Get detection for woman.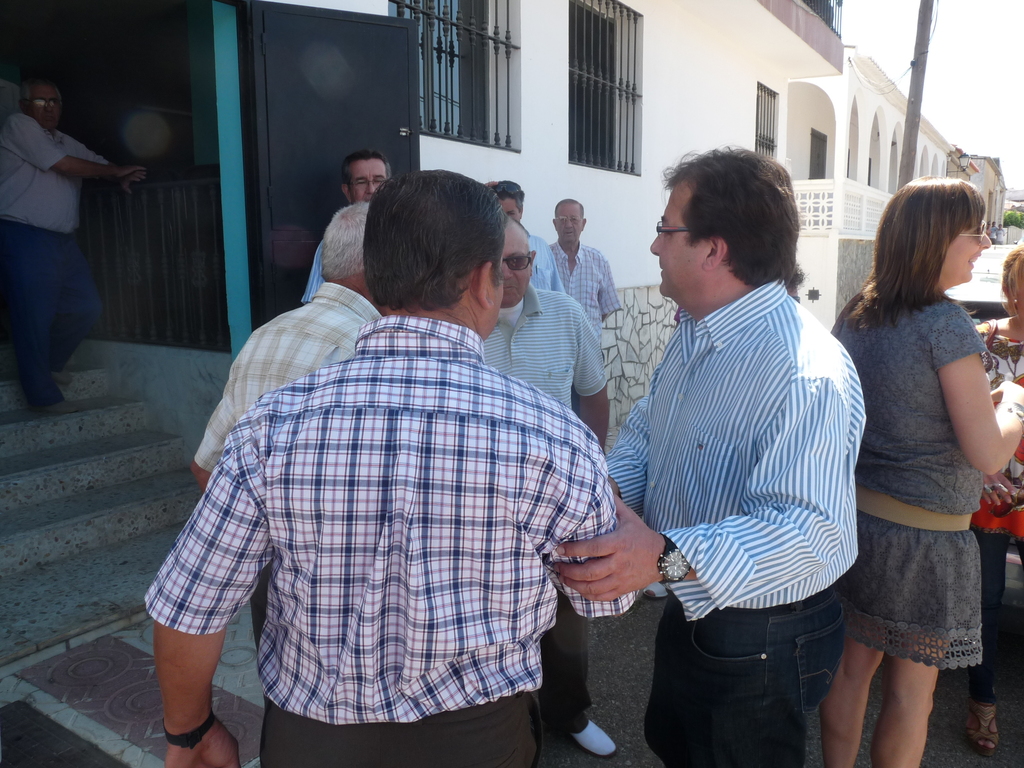
Detection: {"x1": 969, "y1": 246, "x2": 1023, "y2": 753}.
